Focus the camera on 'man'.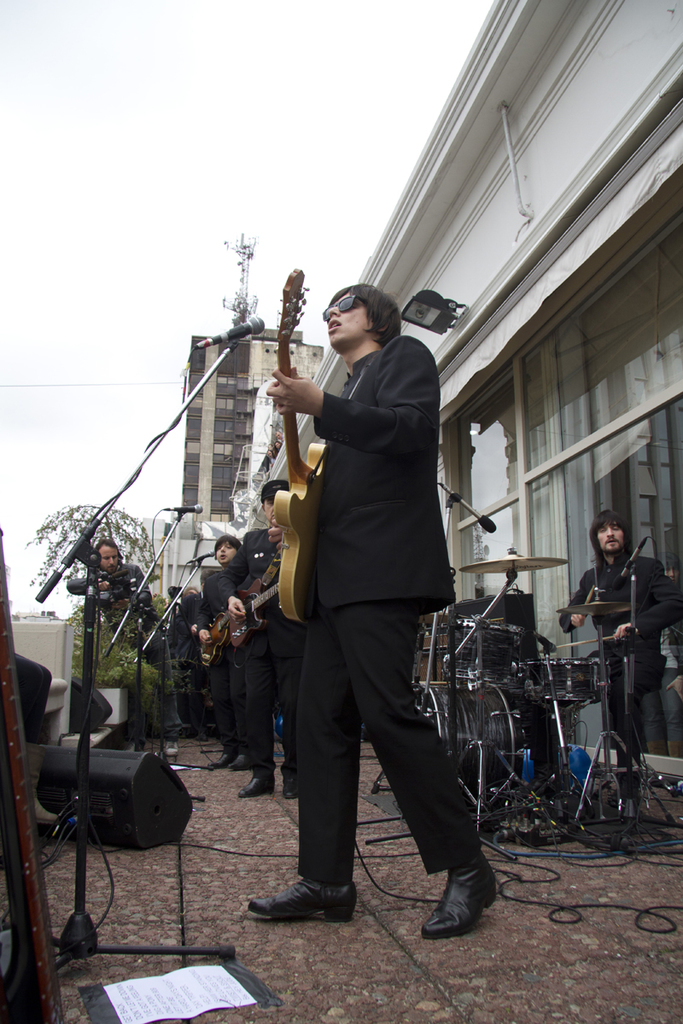
Focus region: bbox=[244, 200, 499, 940].
